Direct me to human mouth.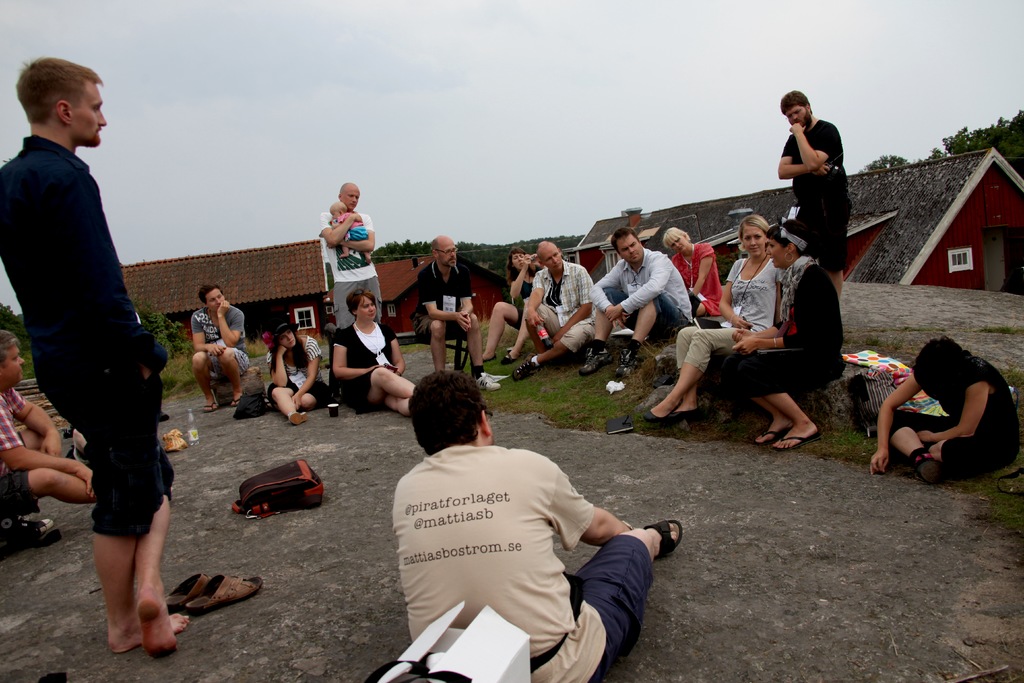
Direction: rect(630, 251, 639, 259).
